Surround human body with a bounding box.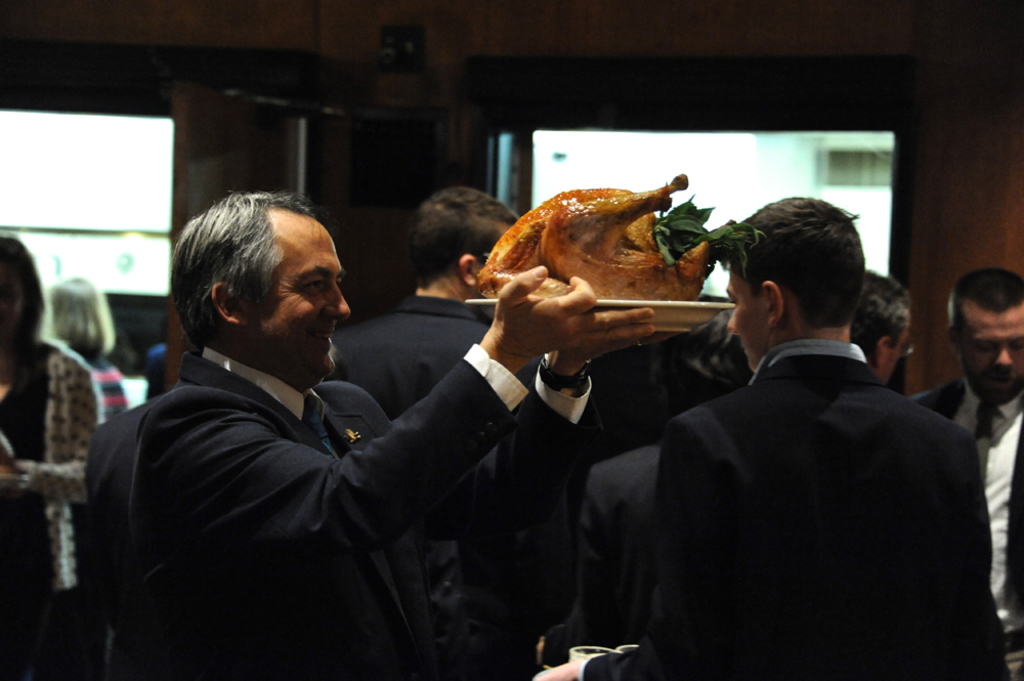
detection(0, 343, 103, 680).
